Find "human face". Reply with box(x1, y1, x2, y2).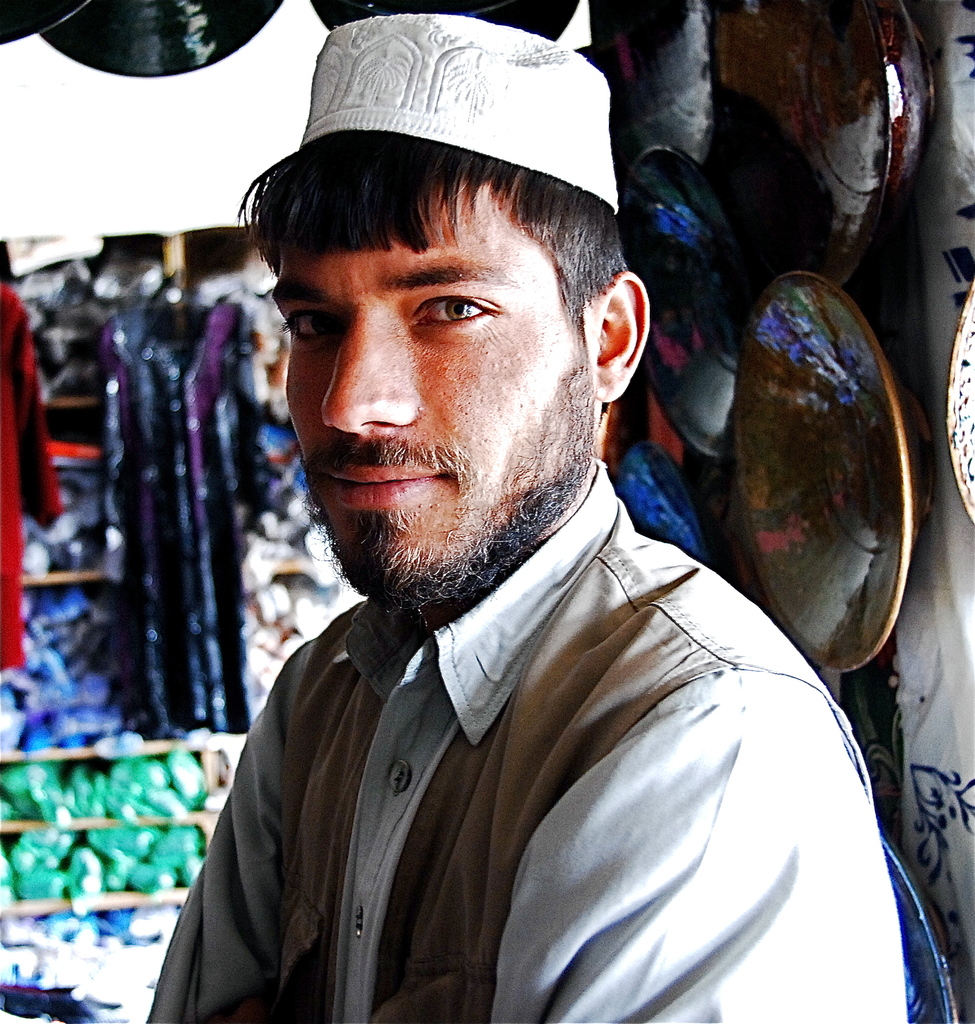
box(277, 166, 593, 594).
